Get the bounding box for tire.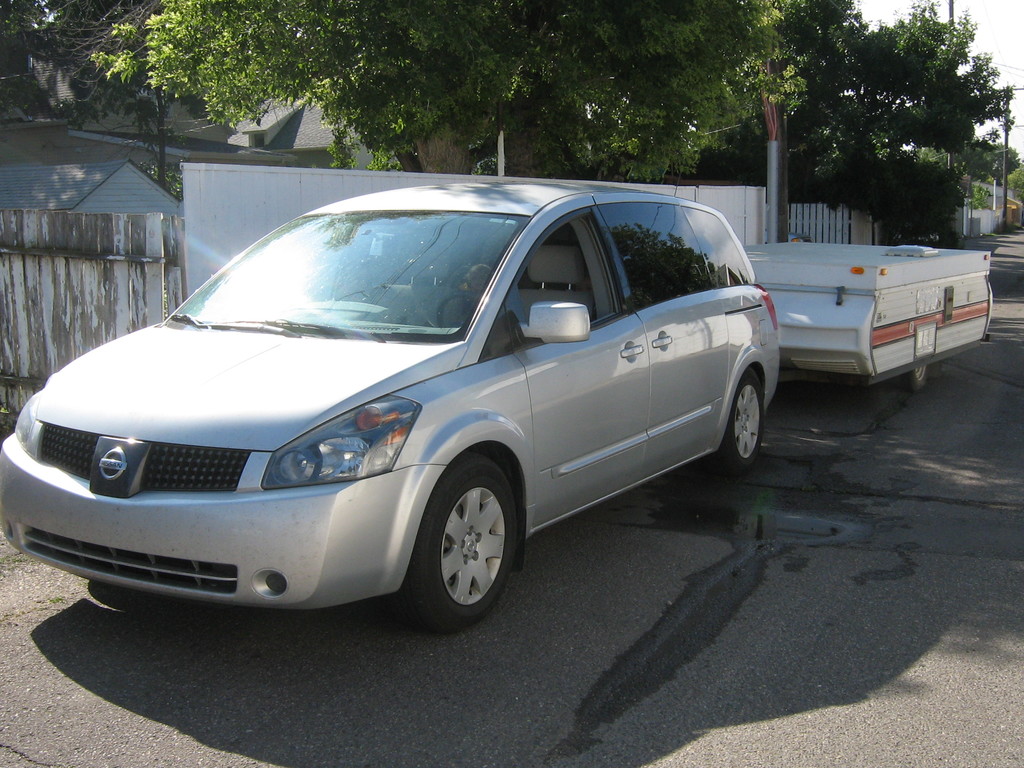
region(726, 367, 765, 471).
